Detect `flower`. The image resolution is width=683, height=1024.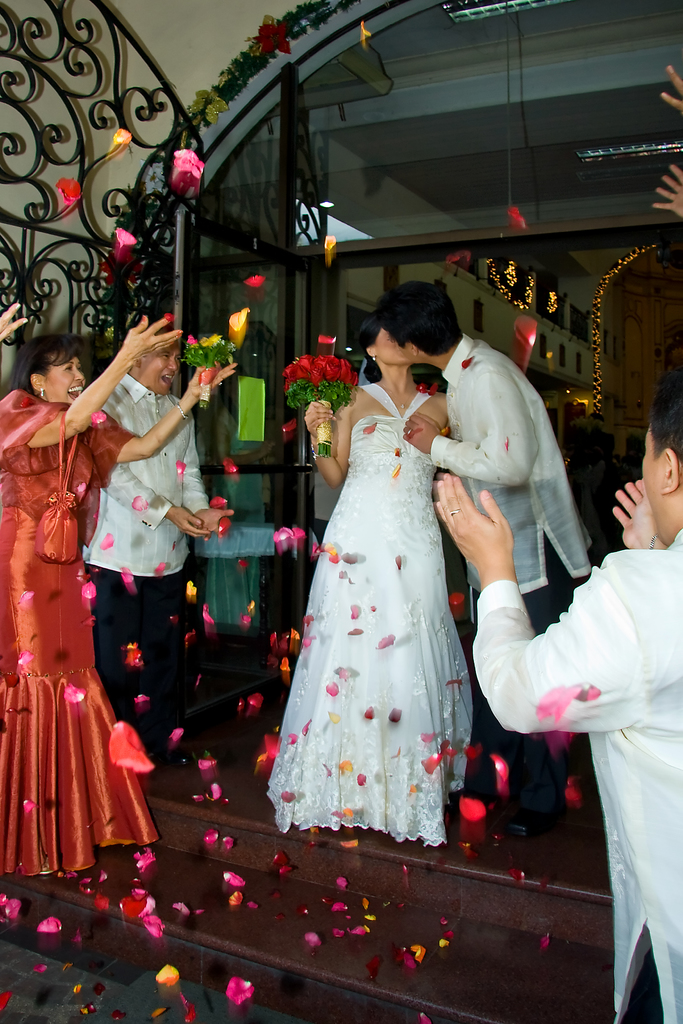
115/127/140/148.
